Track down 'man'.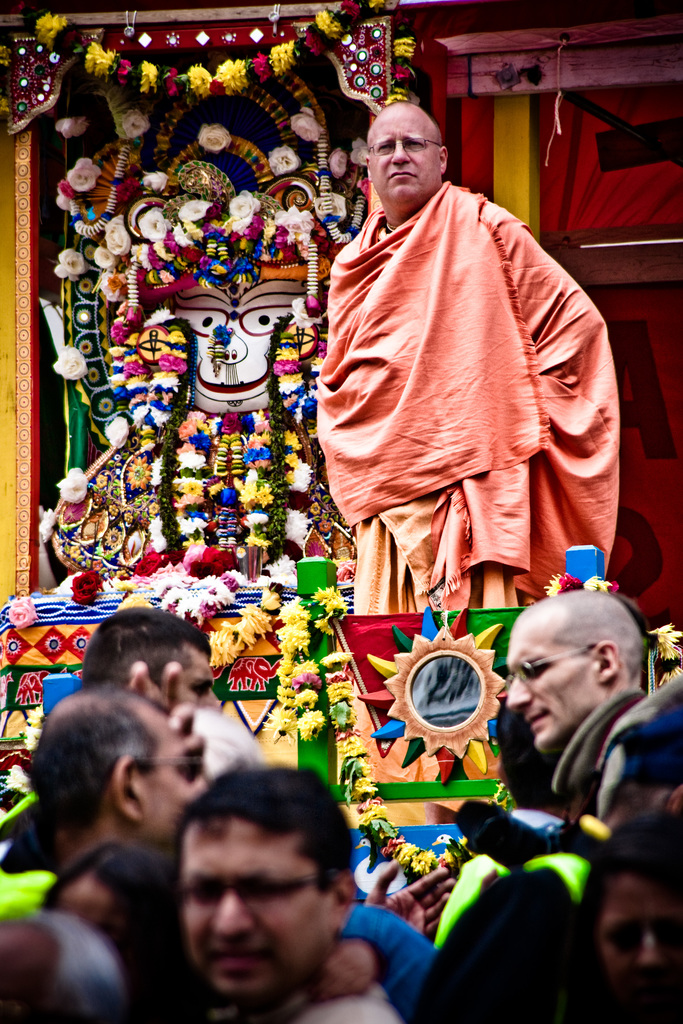
Tracked to detection(315, 100, 623, 605).
